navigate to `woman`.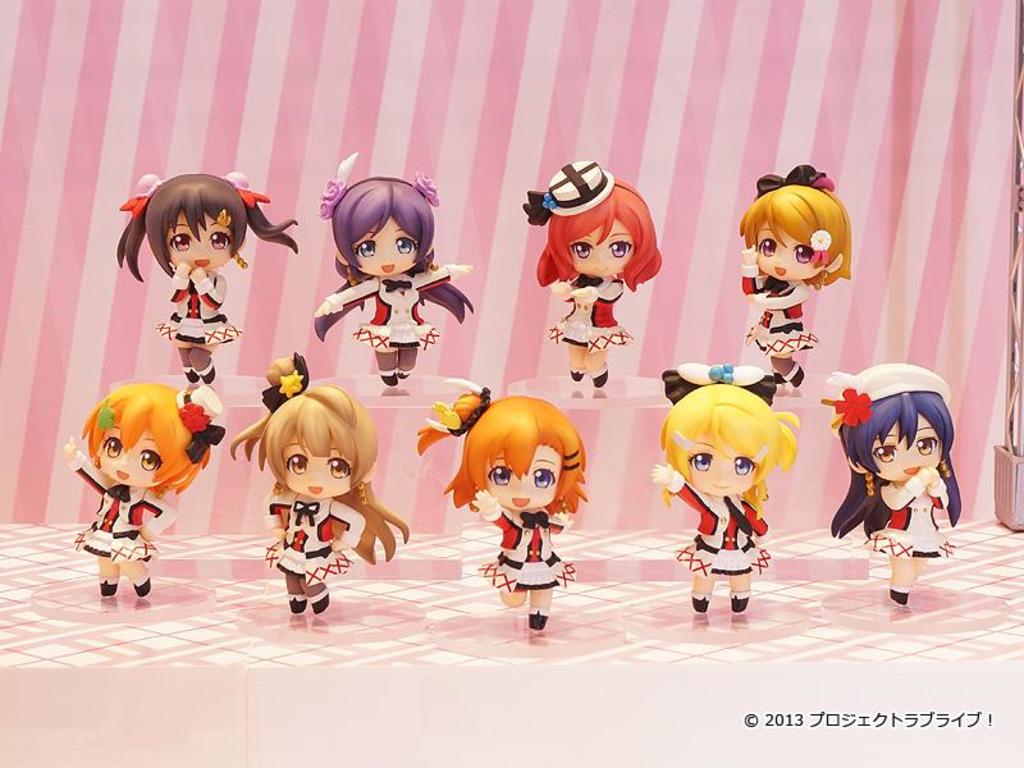
Navigation target: left=826, top=356, right=974, bottom=593.
